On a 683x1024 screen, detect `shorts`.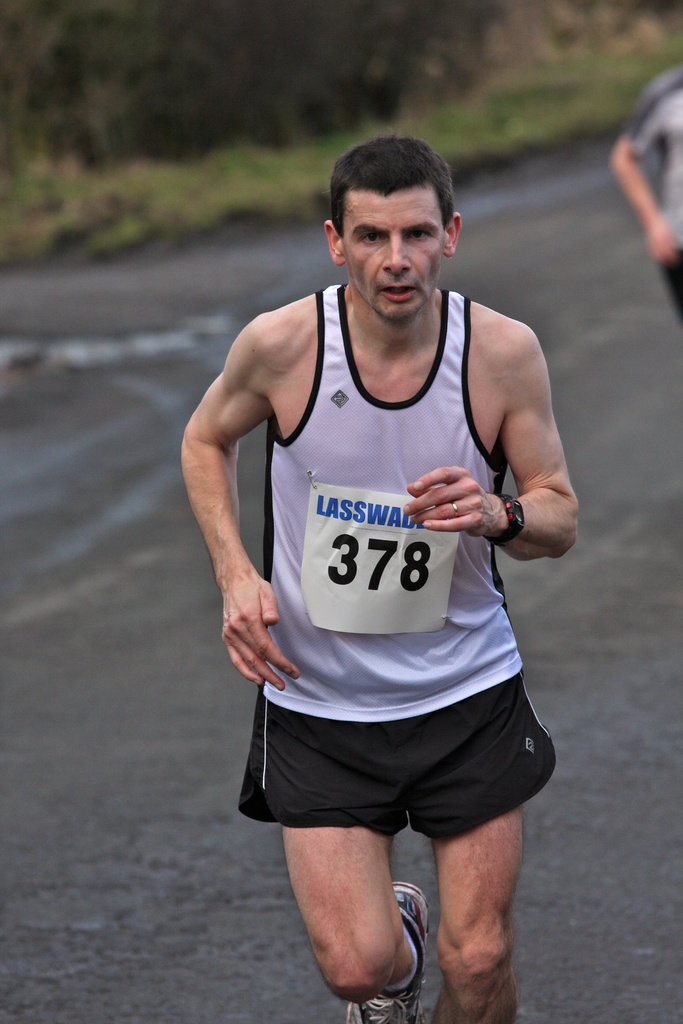
pyautogui.locateOnScreen(659, 245, 682, 319).
